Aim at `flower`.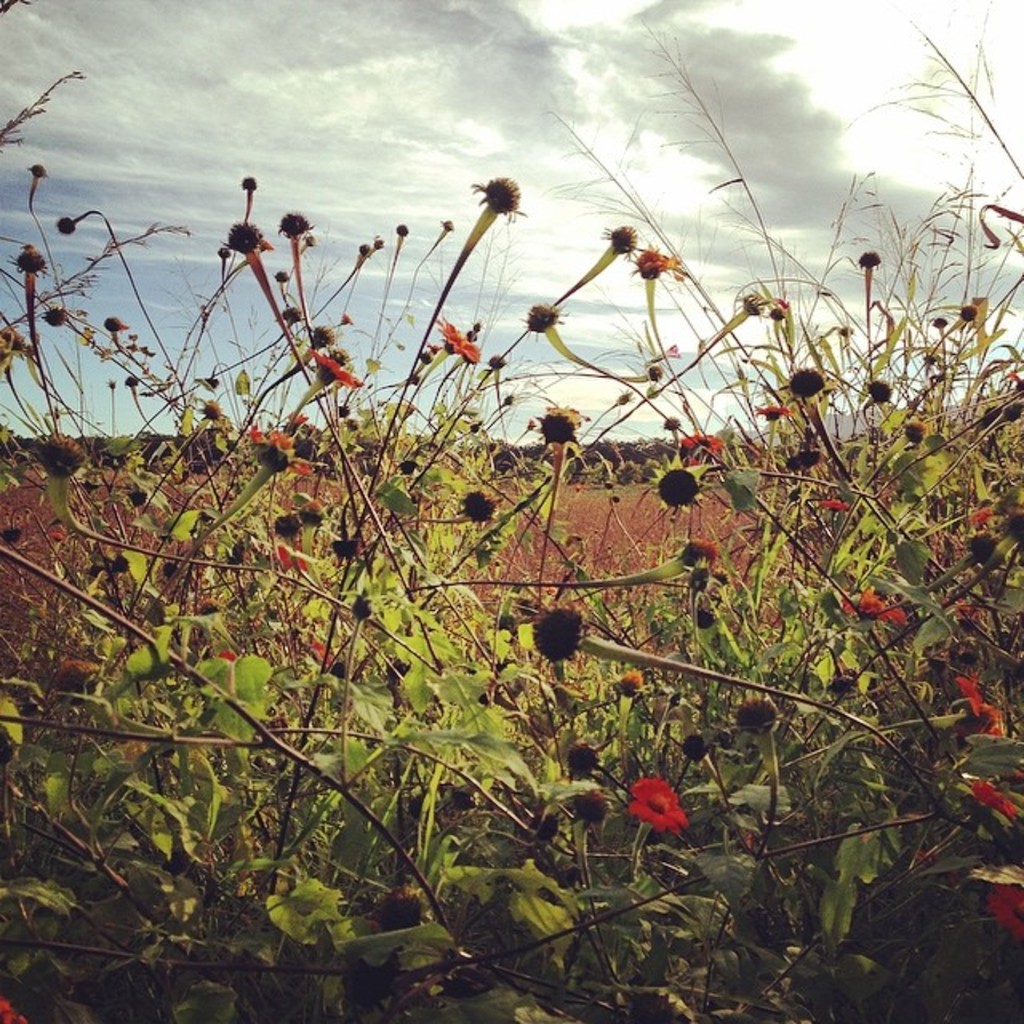
Aimed at 270/514/304/541.
